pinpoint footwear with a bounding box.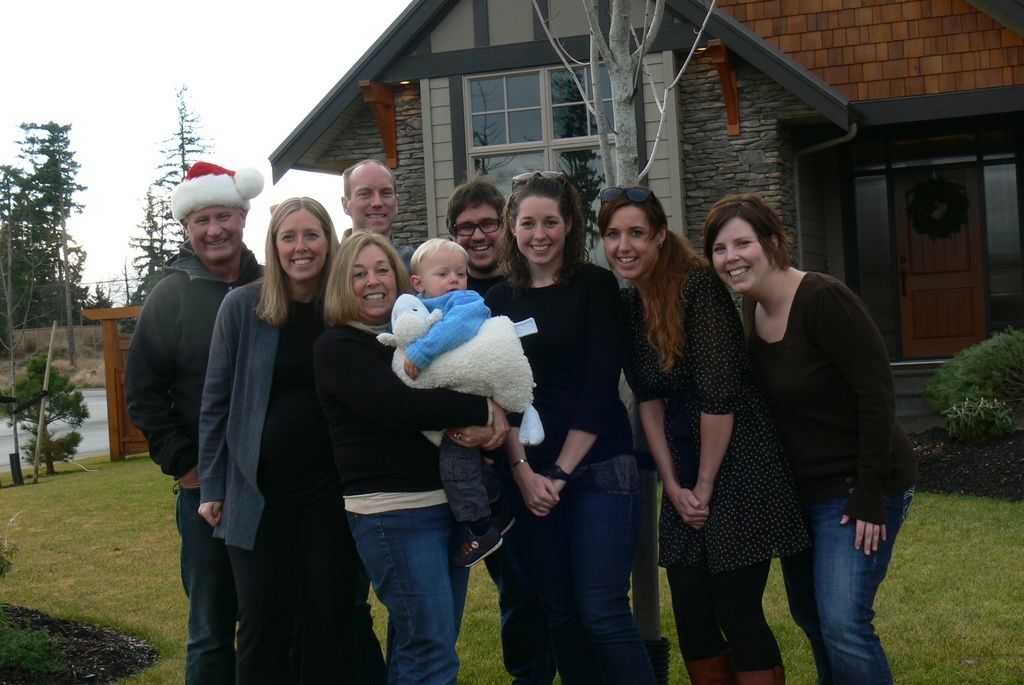
689, 638, 721, 684.
